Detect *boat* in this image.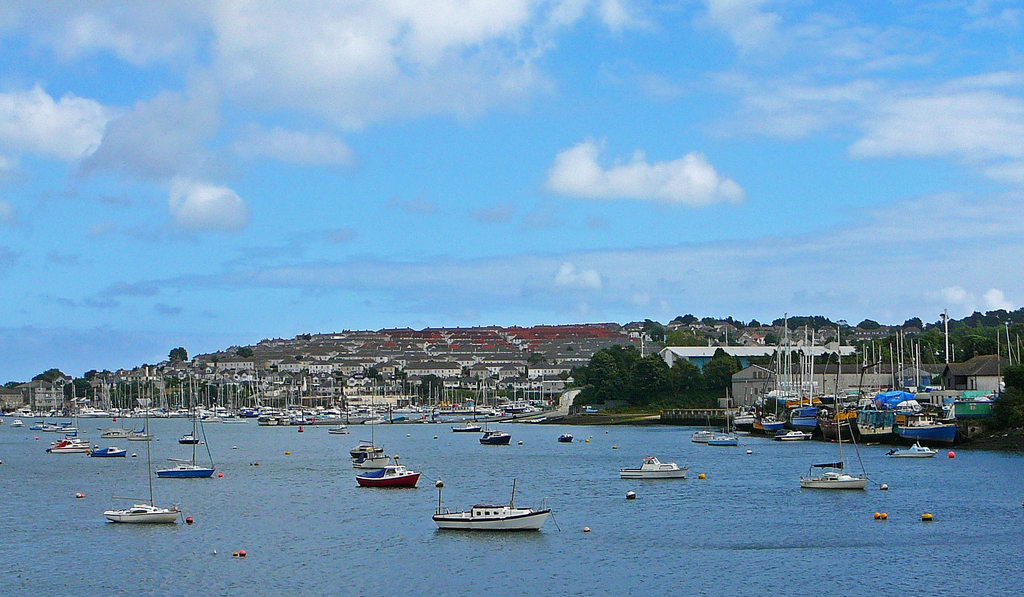
Detection: <box>800,395,867,487</box>.
